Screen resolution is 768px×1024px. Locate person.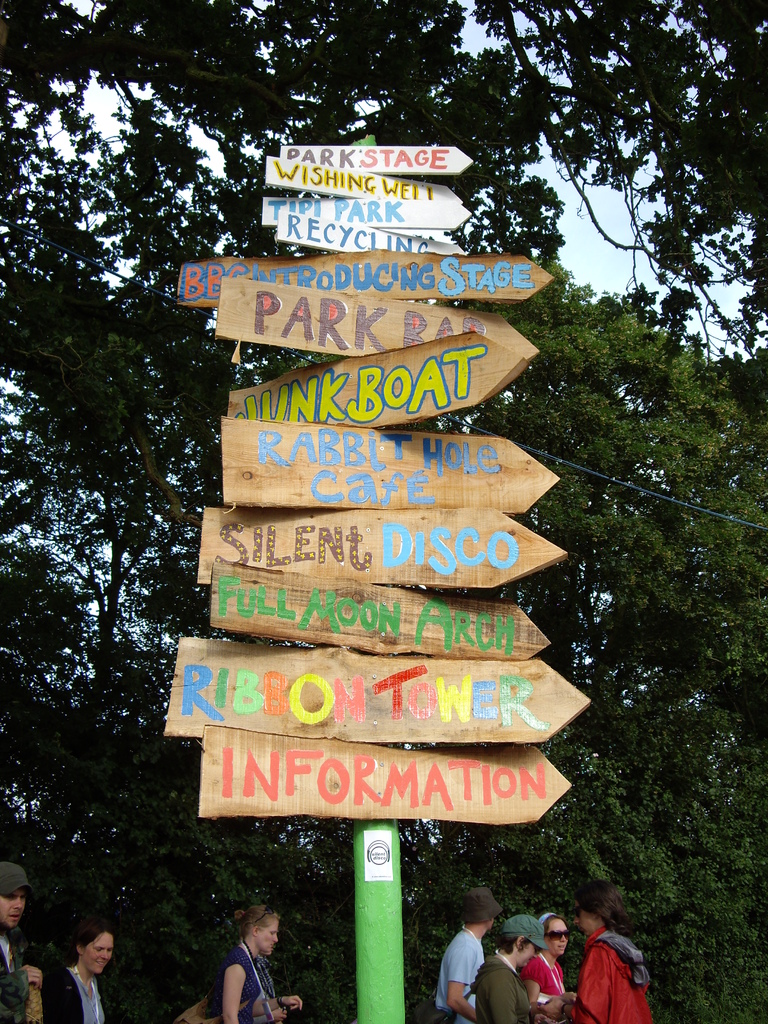
rect(577, 894, 657, 1023).
